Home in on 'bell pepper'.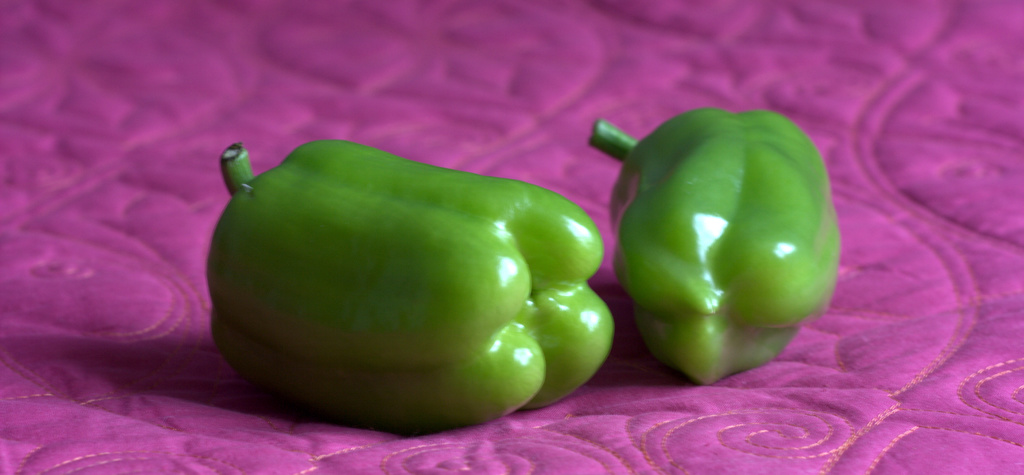
Homed in at {"x1": 588, "y1": 108, "x2": 833, "y2": 385}.
